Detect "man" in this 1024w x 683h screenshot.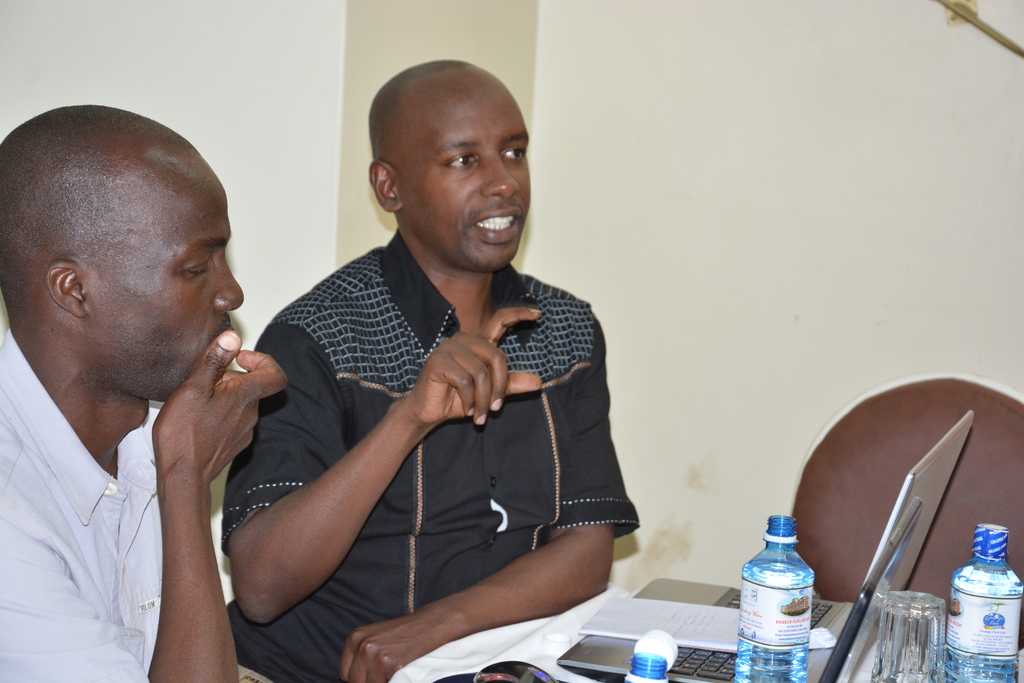
Detection: x1=186 y1=76 x2=648 y2=670.
